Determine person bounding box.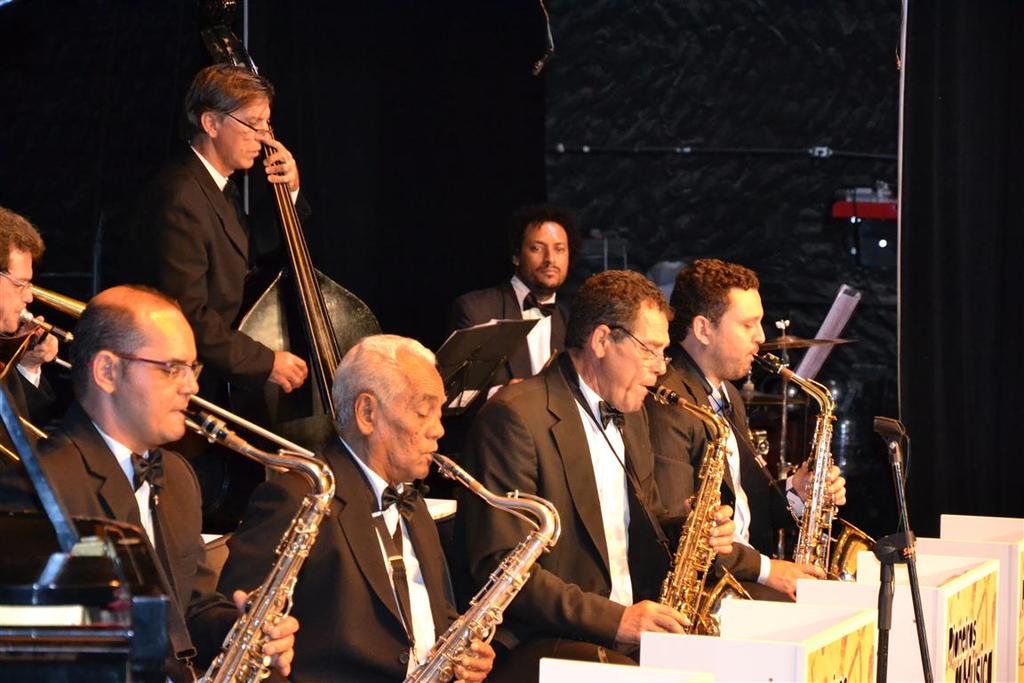
Determined: <box>0,205,59,484</box>.
